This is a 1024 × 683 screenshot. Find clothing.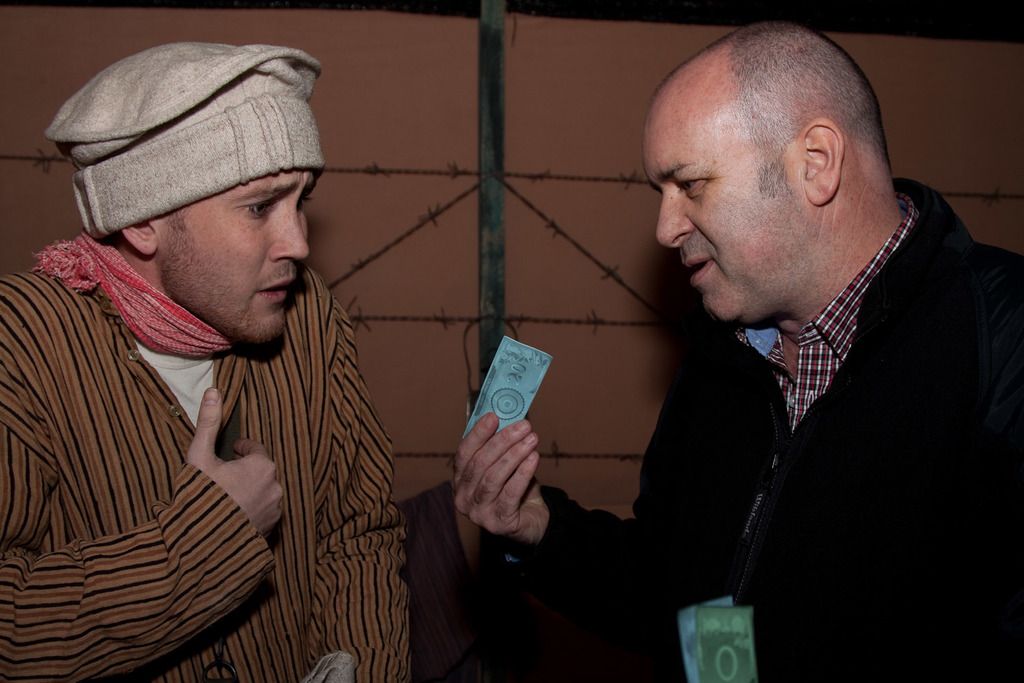
Bounding box: 476,163,1023,682.
